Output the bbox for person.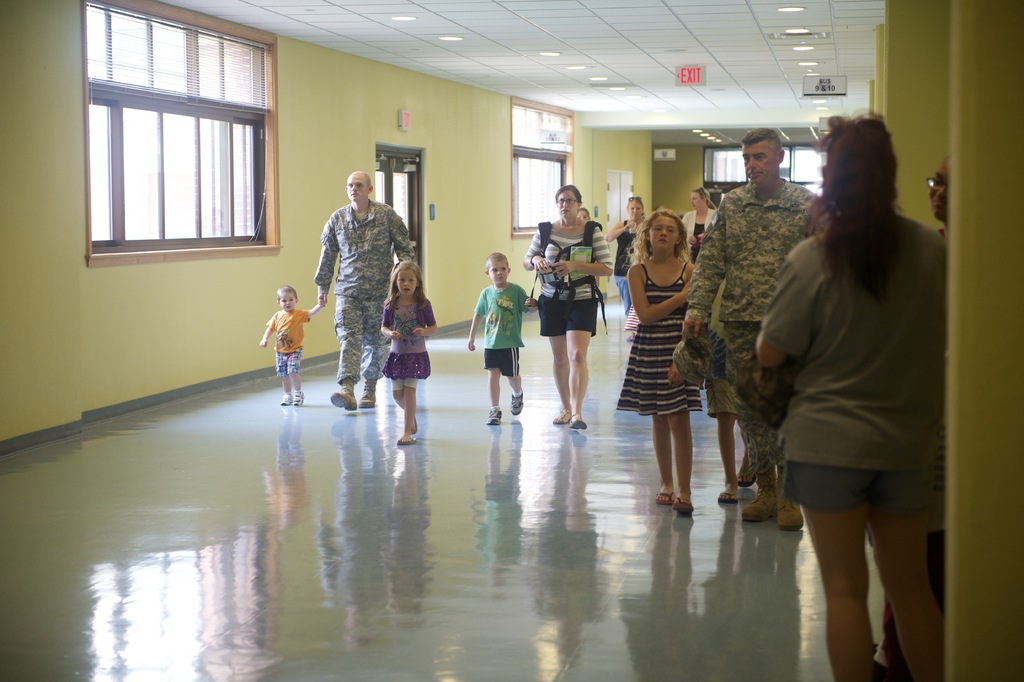
bbox=(467, 251, 532, 428).
